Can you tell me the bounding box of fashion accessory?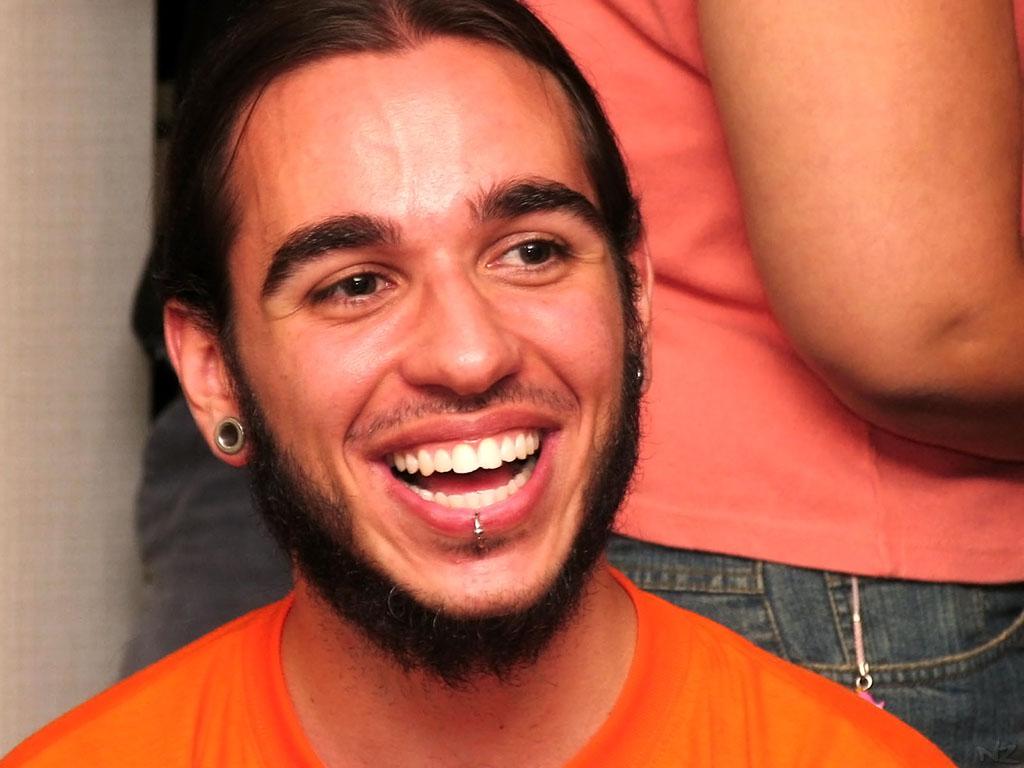
472, 513, 483, 560.
